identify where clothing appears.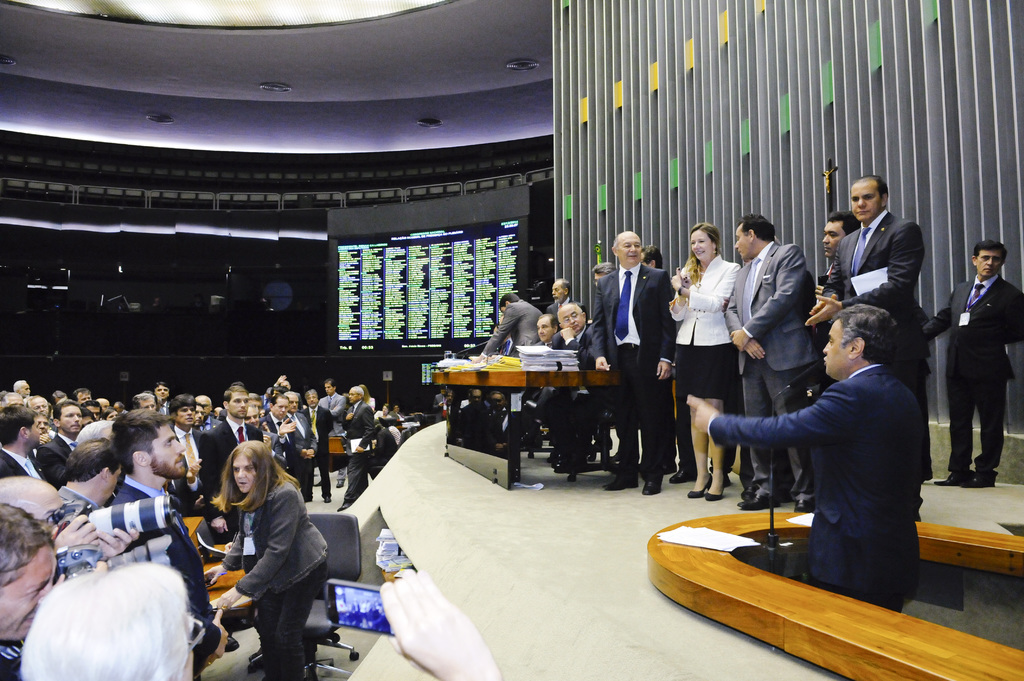
Appears at l=747, t=359, r=810, b=503.
